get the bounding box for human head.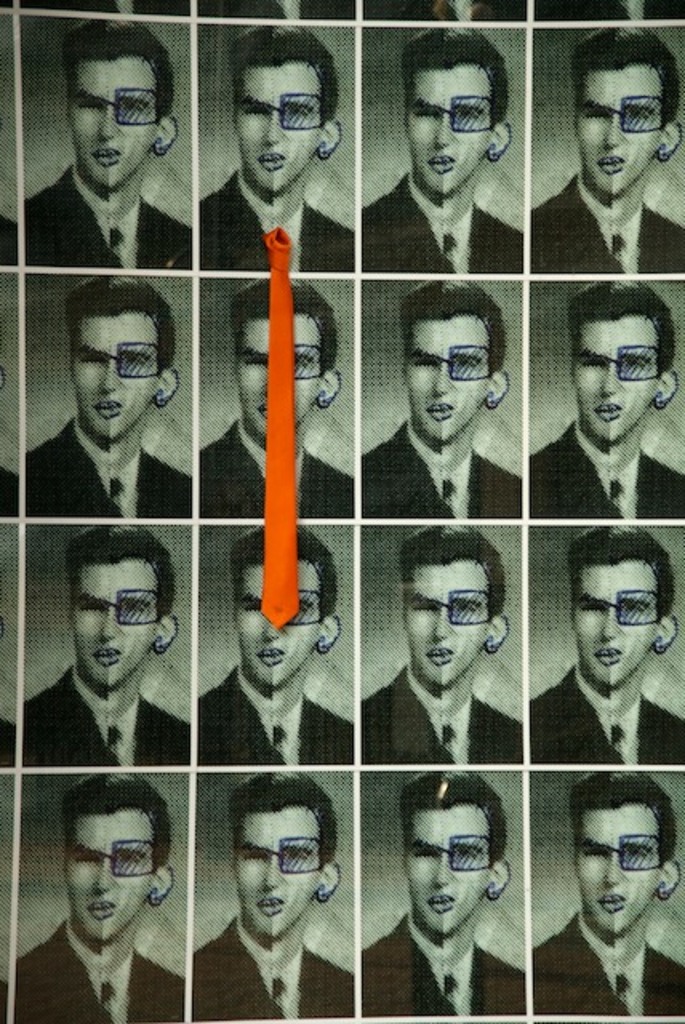
{"left": 403, "top": 789, "right": 527, "bottom": 941}.
